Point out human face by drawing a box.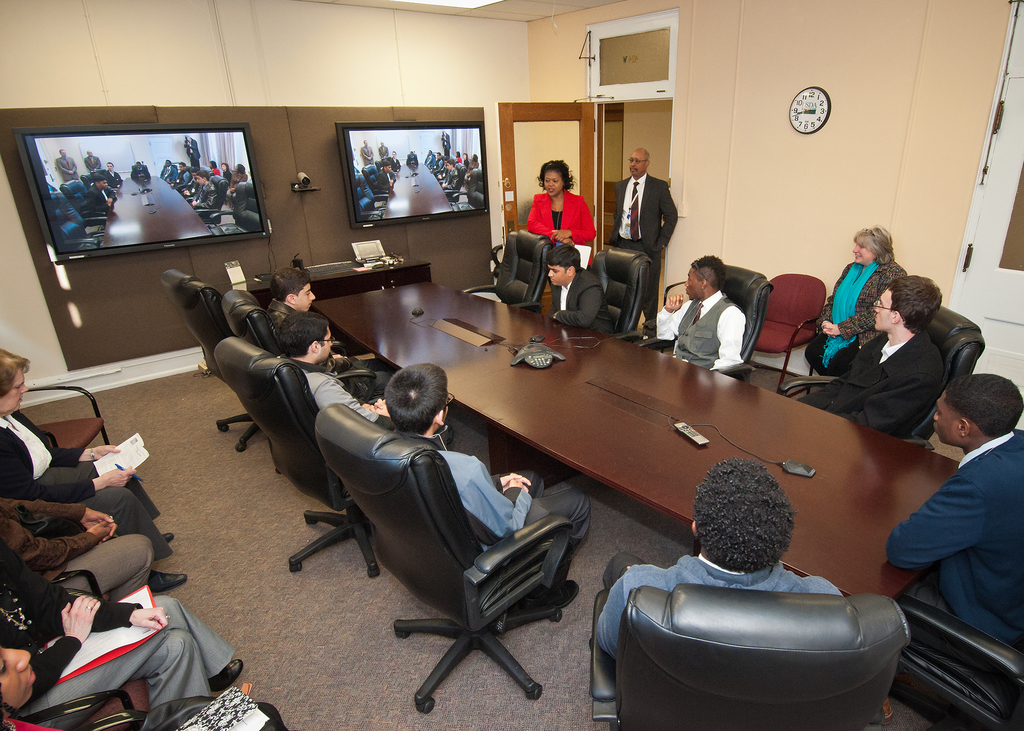
[877, 288, 890, 332].
